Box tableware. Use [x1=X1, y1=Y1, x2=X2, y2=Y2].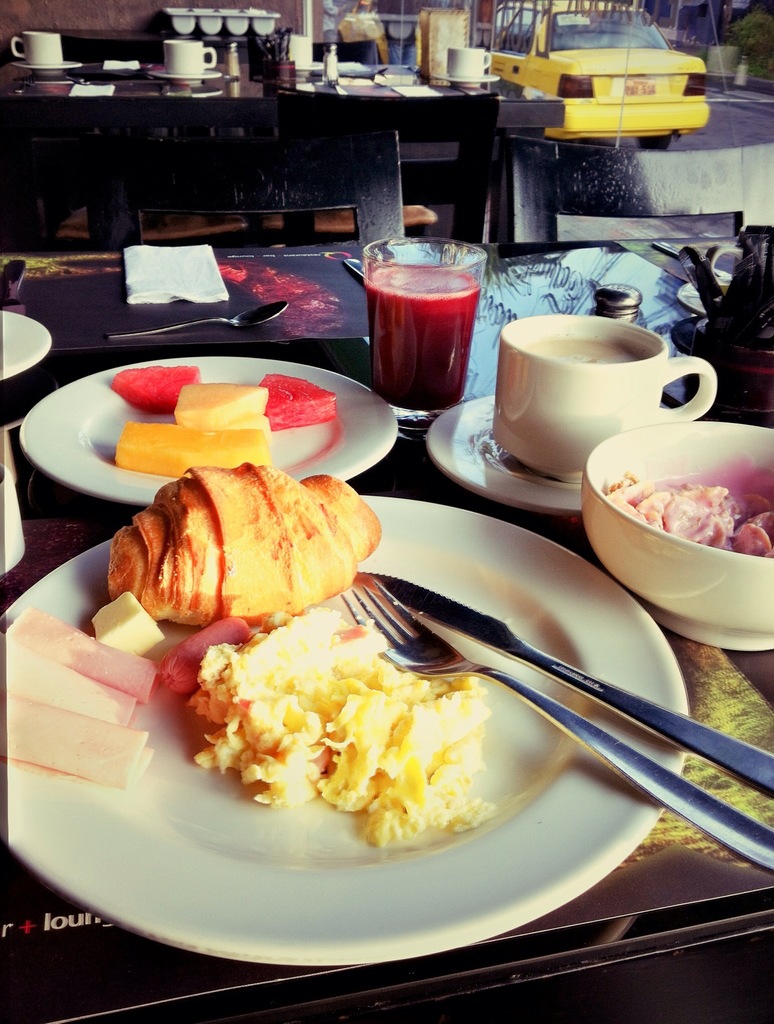
[x1=572, y1=417, x2=767, y2=611].
